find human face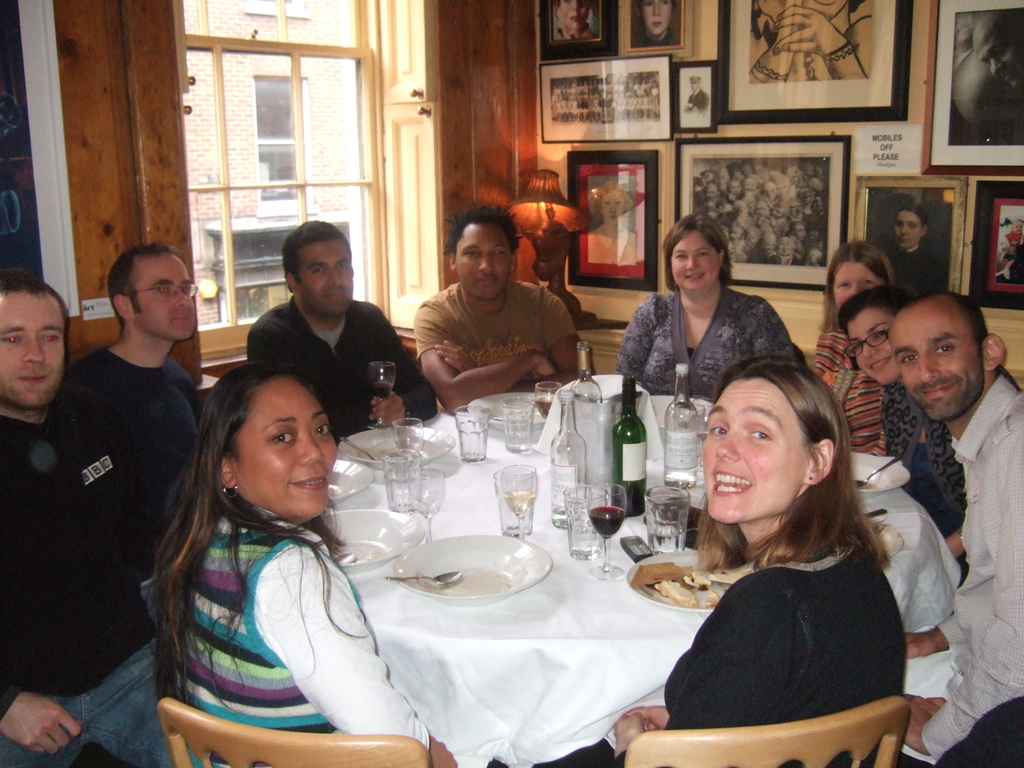
(left=234, top=376, right=340, bottom=518)
